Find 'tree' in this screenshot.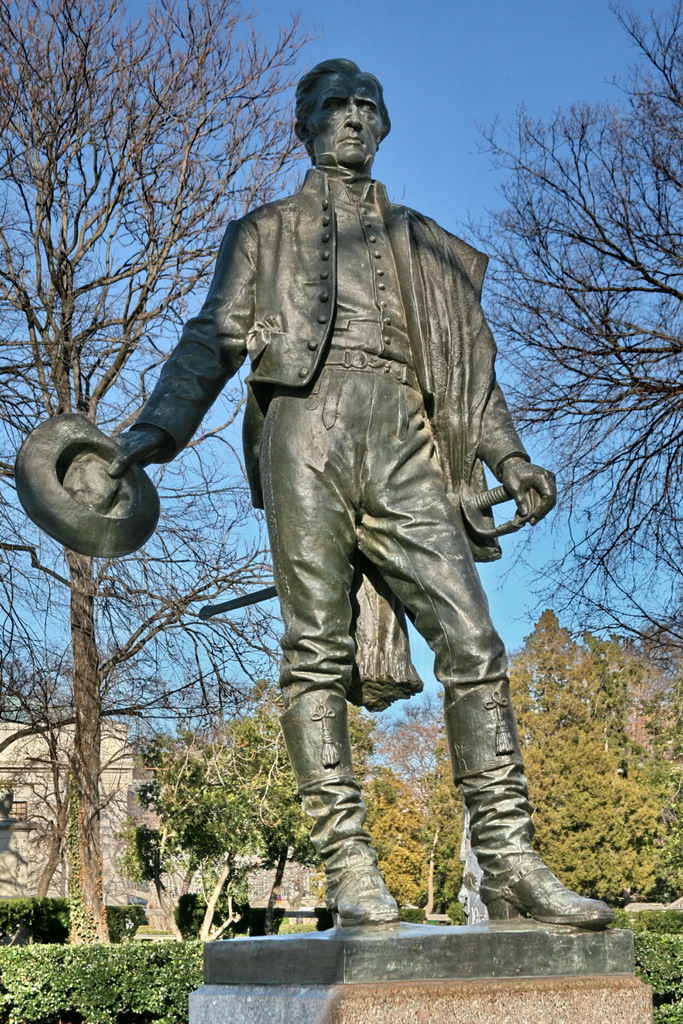
The bounding box for 'tree' is {"left": 364, "top": 681, "right": 449, "bottom": 786}.
